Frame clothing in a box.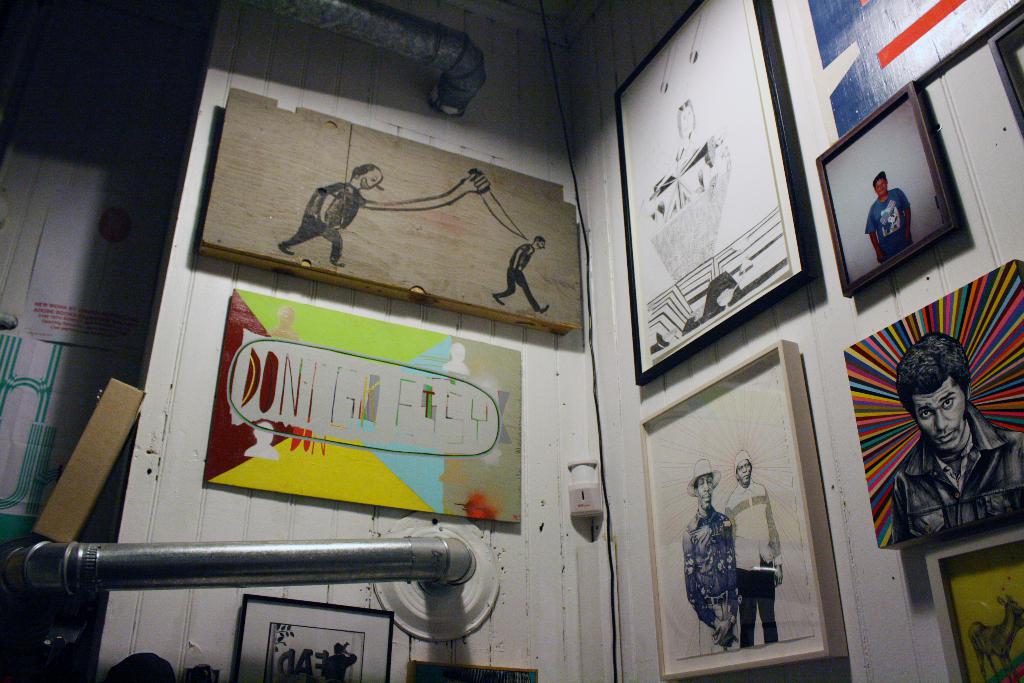
bbox(863, 188, 909, 260).
